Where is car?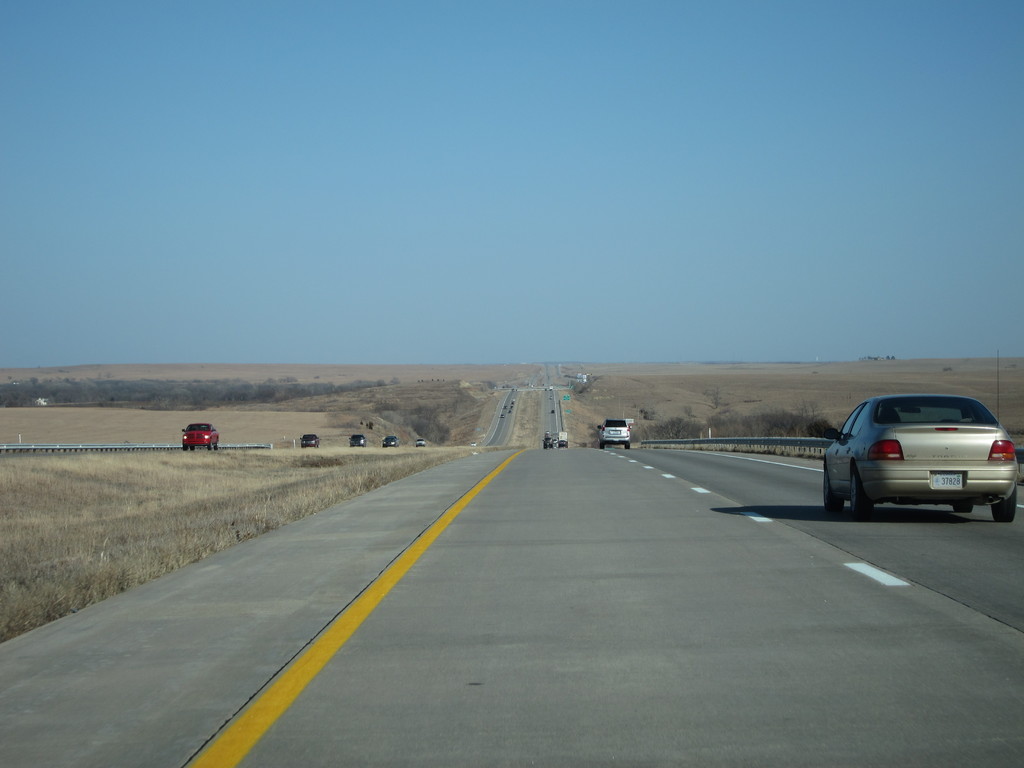
[left=379, top=436, right=397, bottom=450].
